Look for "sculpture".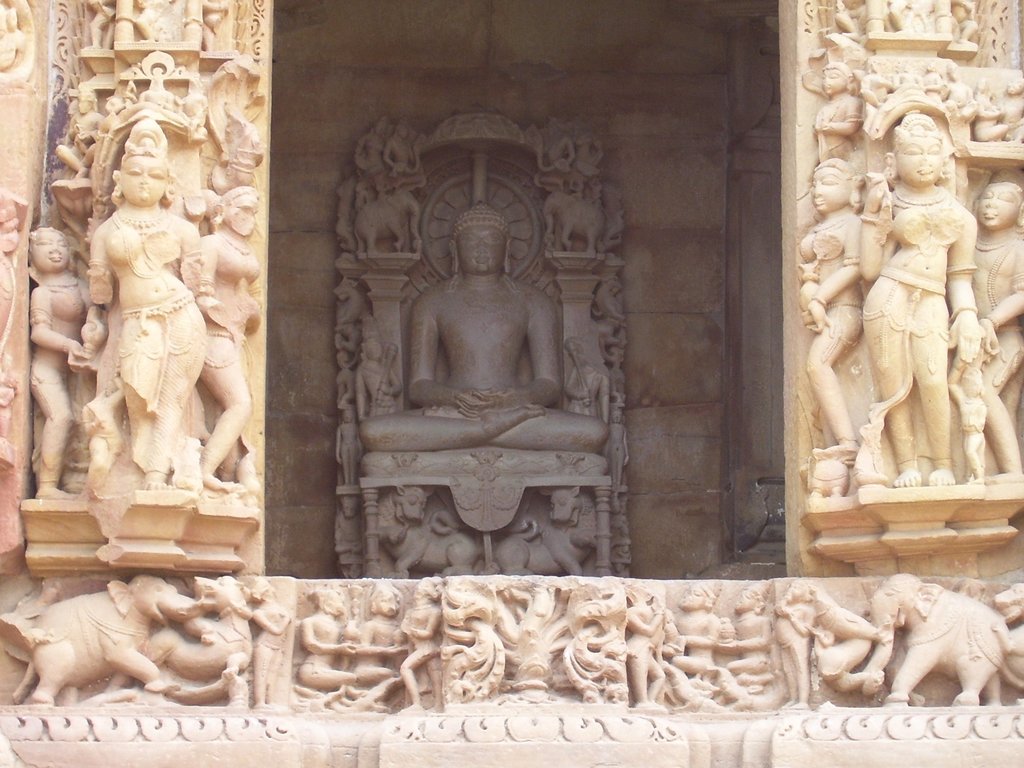
Found: {"left": 37, "top": 95, "right": 249, "bottom": 570}.
